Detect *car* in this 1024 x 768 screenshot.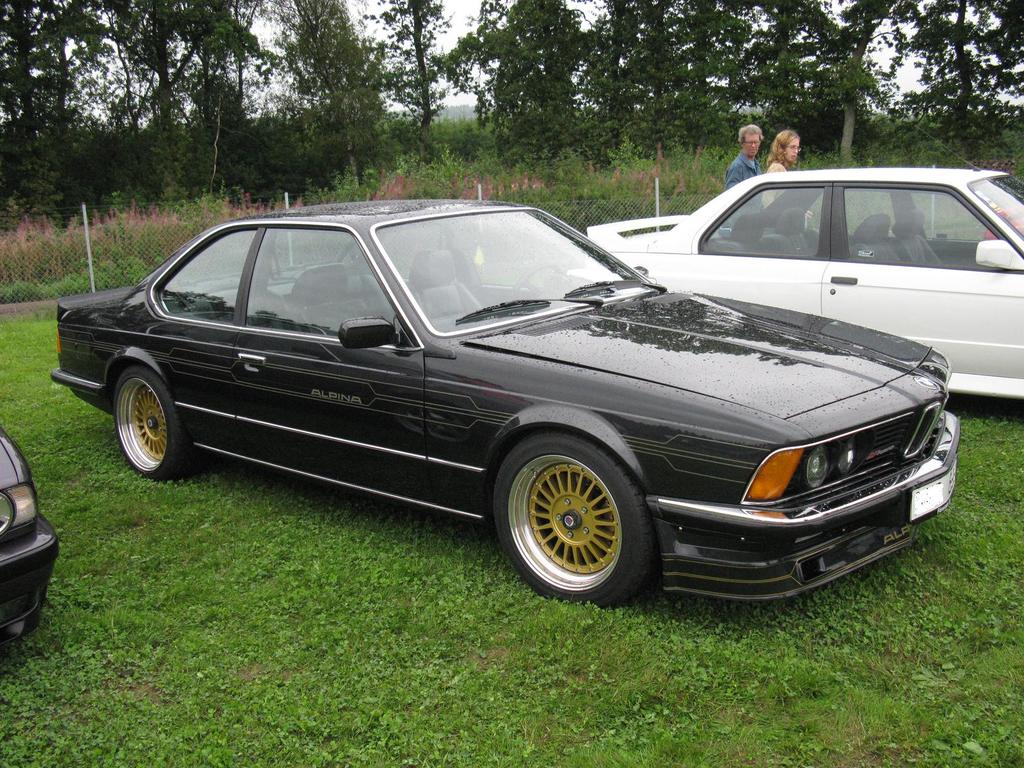
Detection: box(0, 431, 60, 636).
